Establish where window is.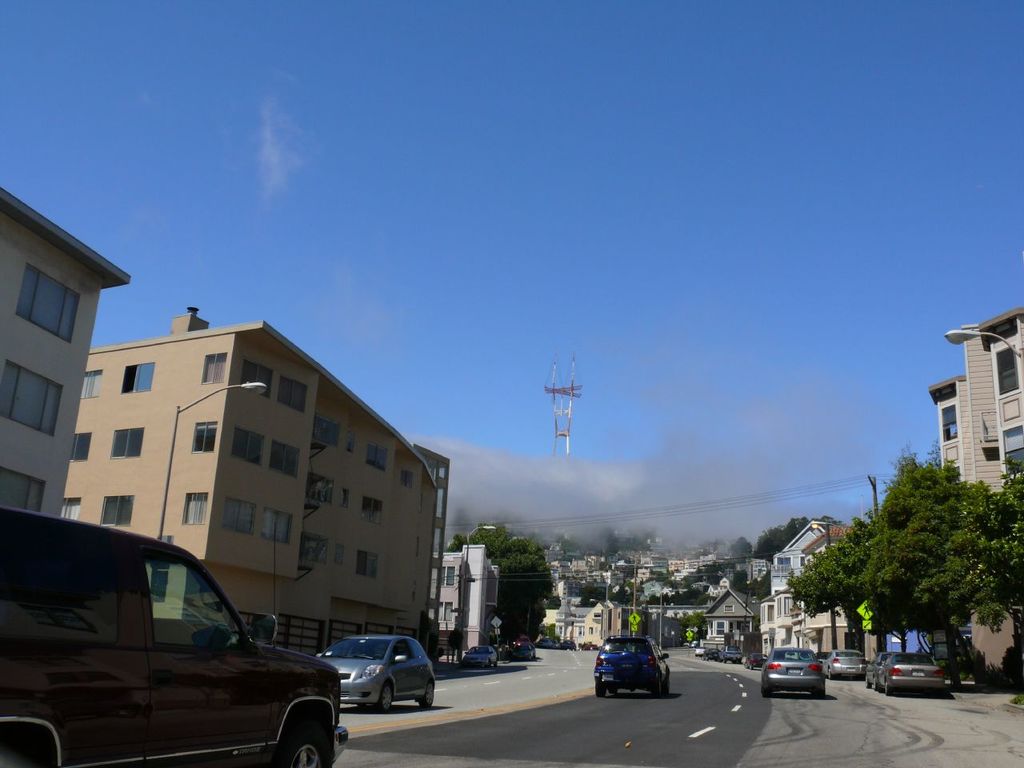
Established at bbox=[335, 542, 345, 569].
